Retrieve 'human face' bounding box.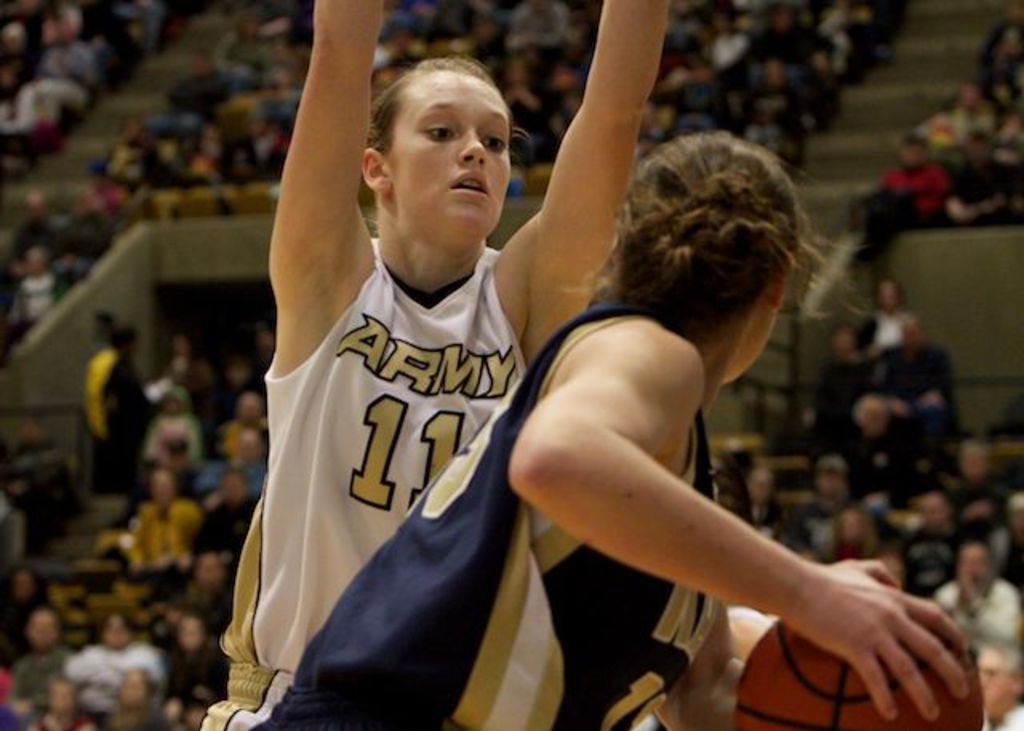
Bounding box: (left=899, top=144, right=925, bottom=170).
